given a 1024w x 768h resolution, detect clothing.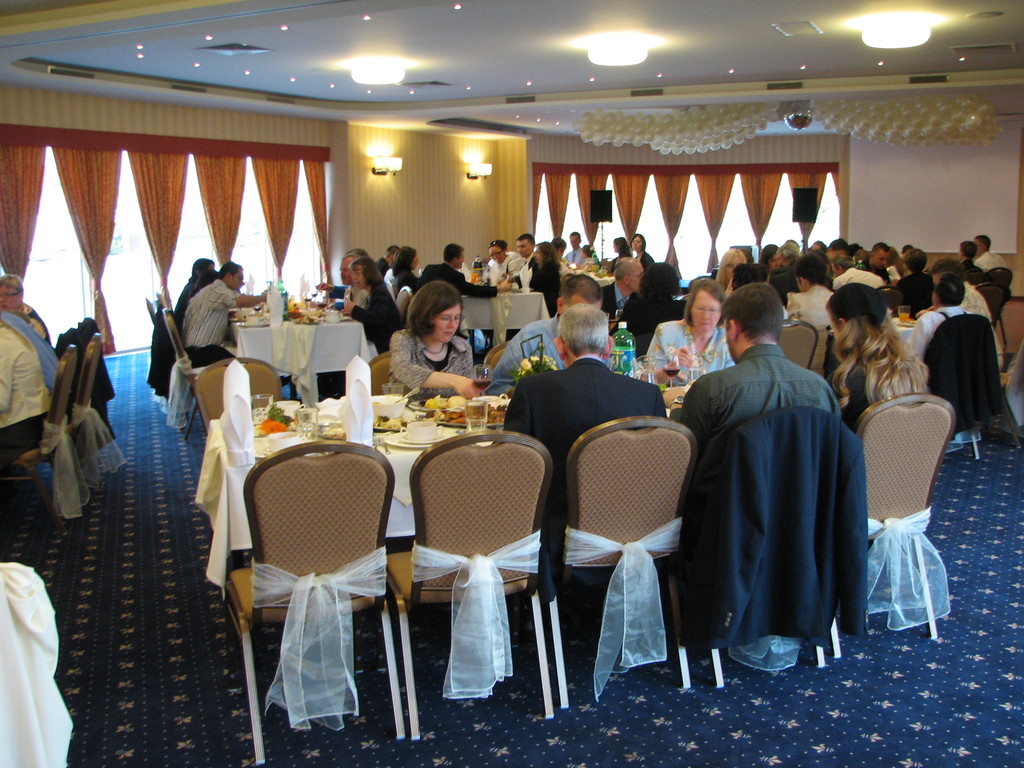
left=820, top=352, right=908, bottom=431.
